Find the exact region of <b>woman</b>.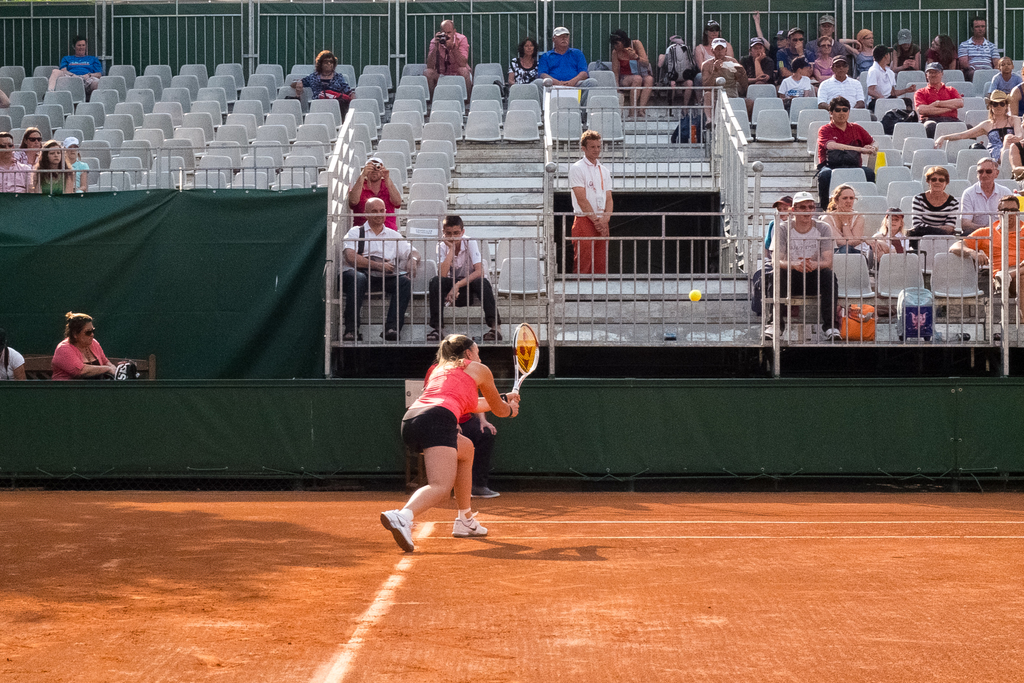
Exact region: rect(695, 28, 732, 101).
